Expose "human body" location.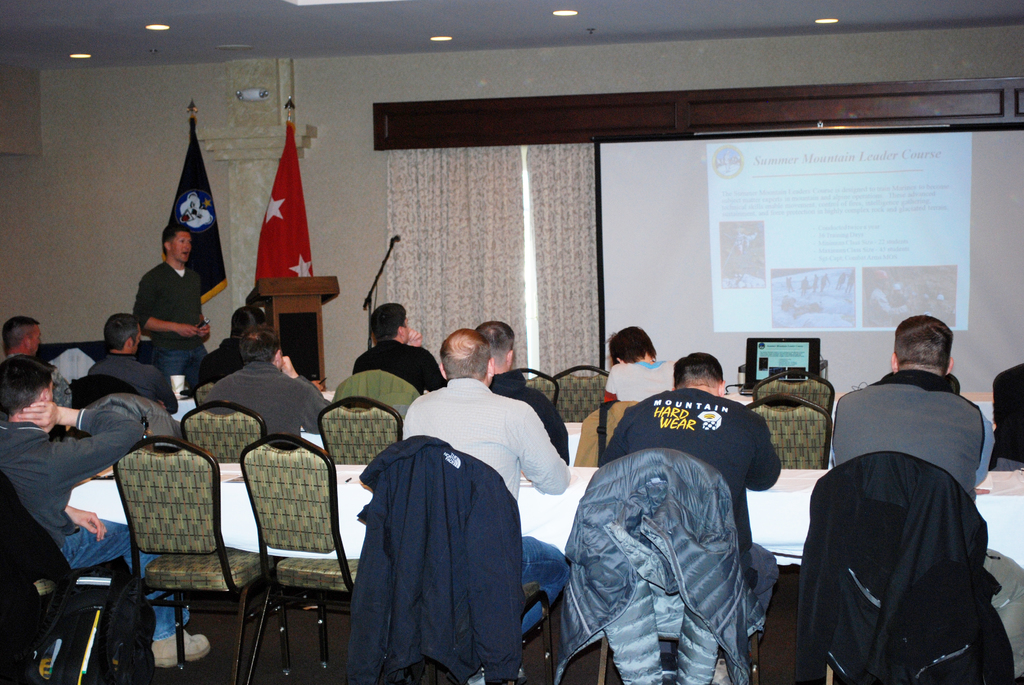
Exposed at (x1=406, y1=325, x2=572, y2=684).
